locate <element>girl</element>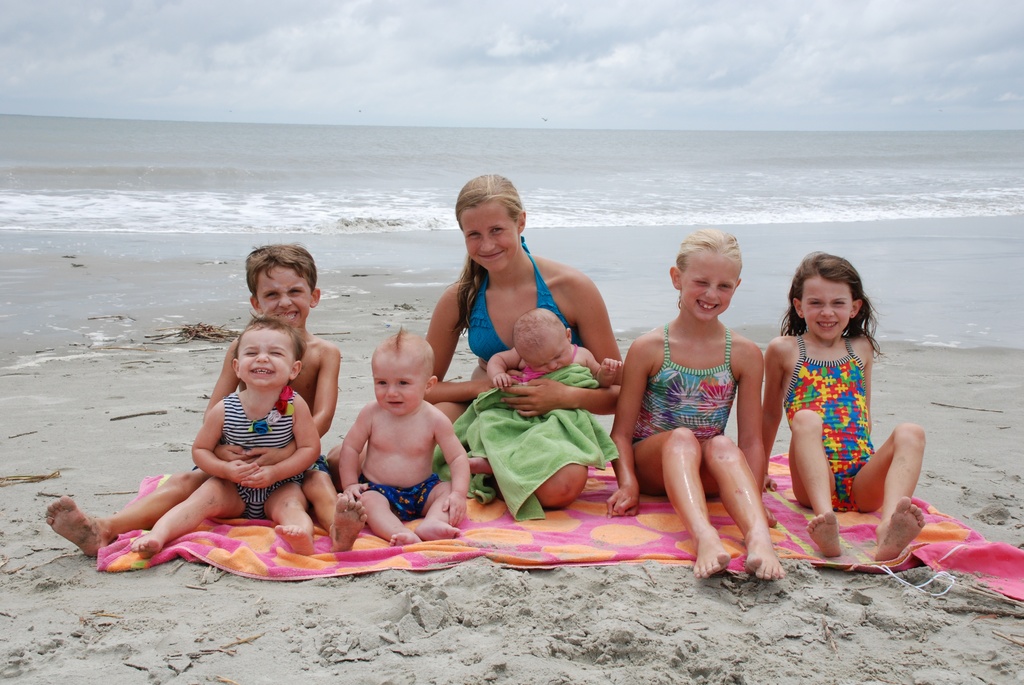
rect(609, 229, 785, 582)
